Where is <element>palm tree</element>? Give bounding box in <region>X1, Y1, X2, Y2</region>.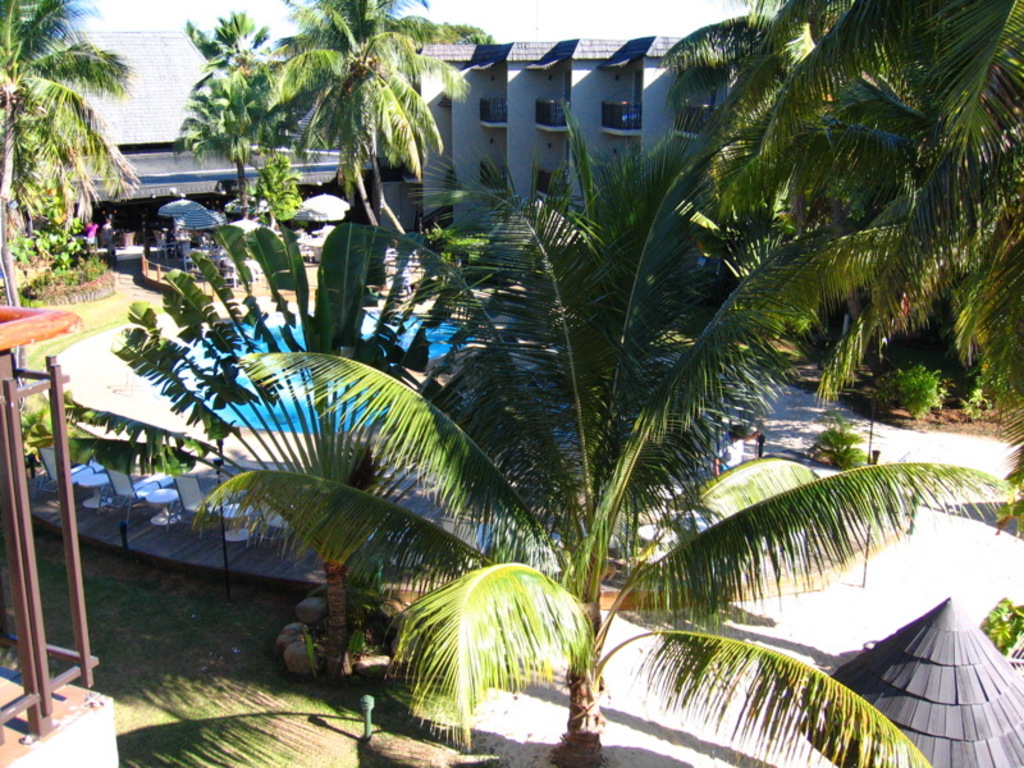
<region>0, 0, 123, 317</region>.
